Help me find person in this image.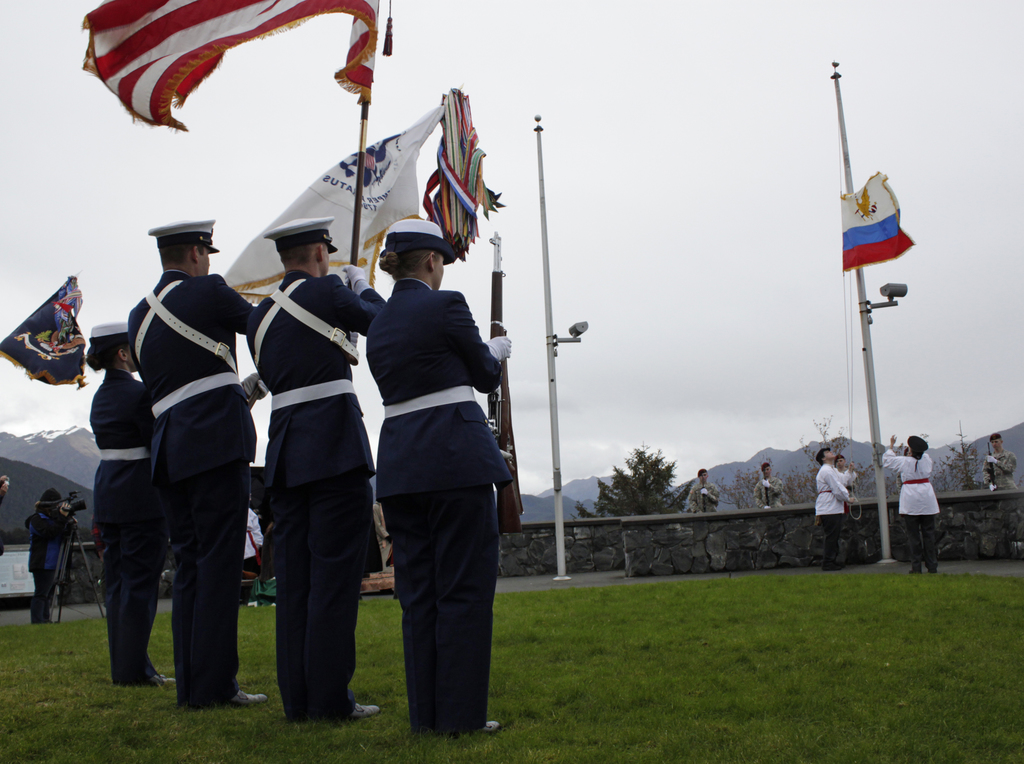
Found it: <region>756, 458, 789, 508</region>.
